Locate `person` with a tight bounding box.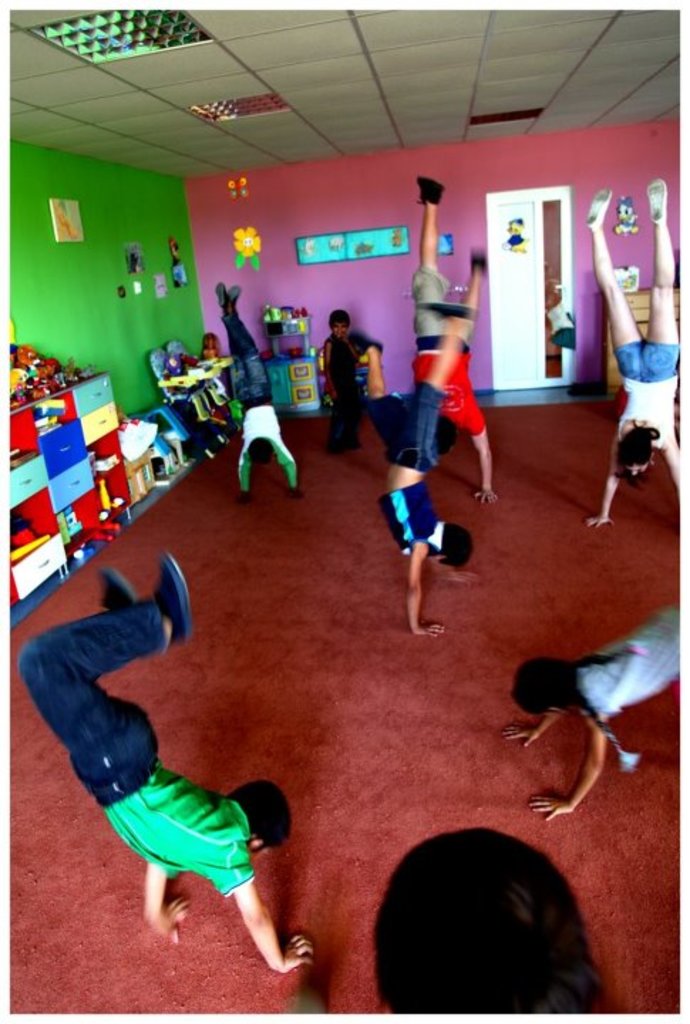
(494, 603, 687, 829).
